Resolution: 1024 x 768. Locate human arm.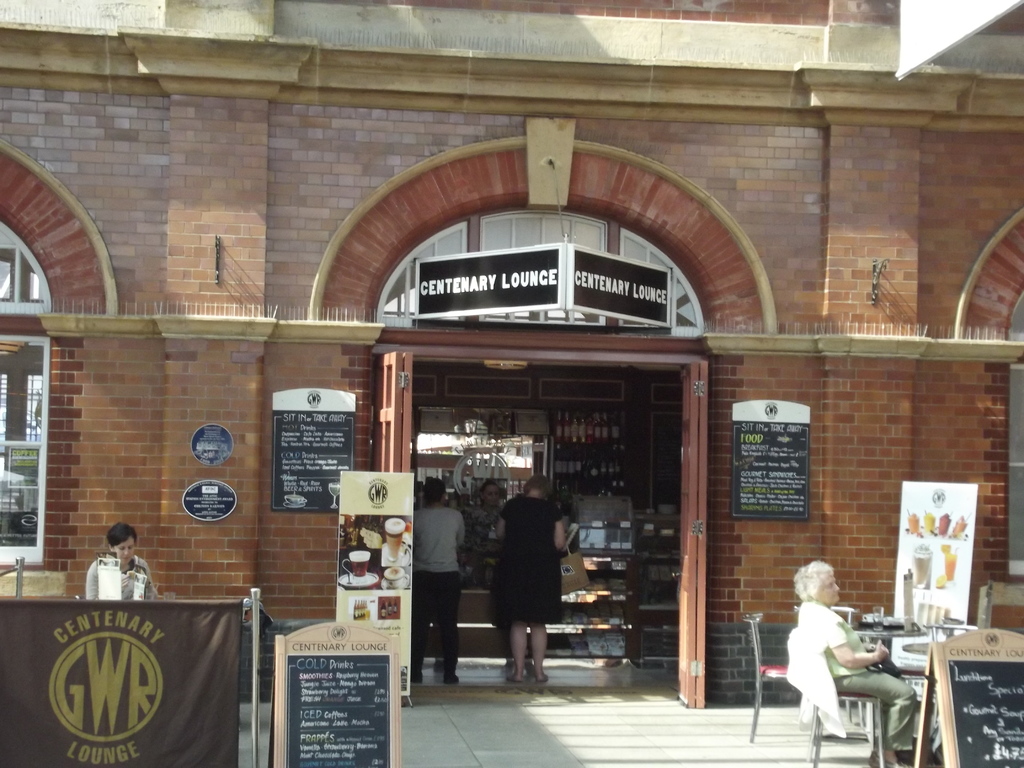
pyautogui.locateOnScreen(454, 513, 465, 547).
